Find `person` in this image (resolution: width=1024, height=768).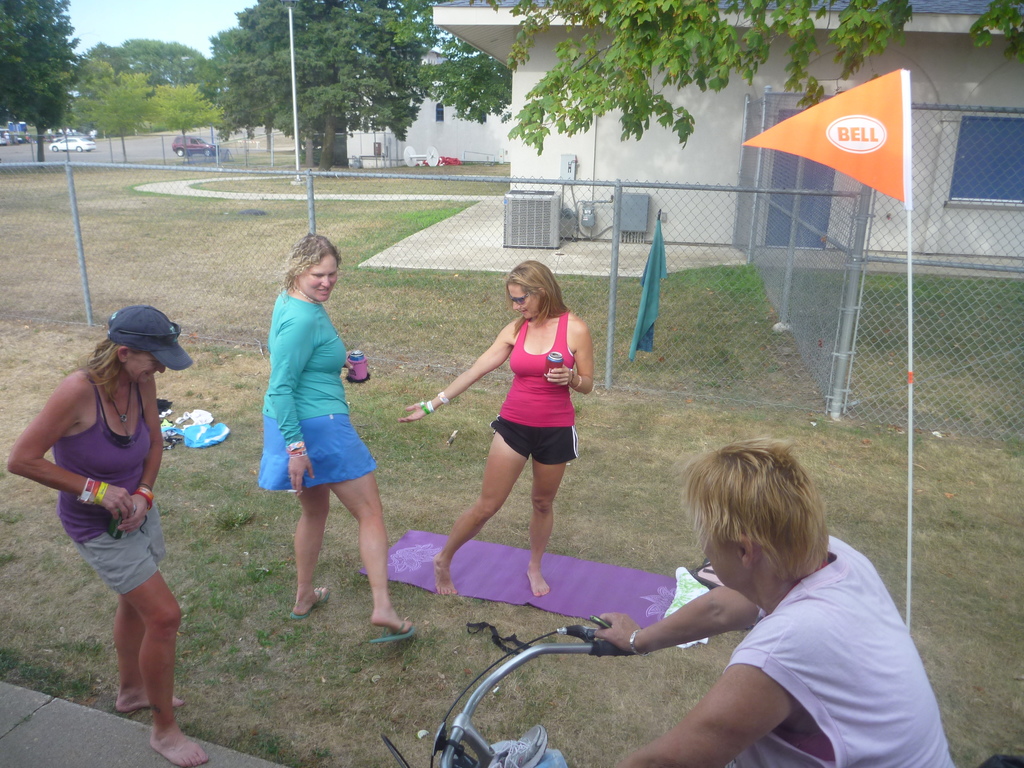
locate(253, 233, 417, 651).
